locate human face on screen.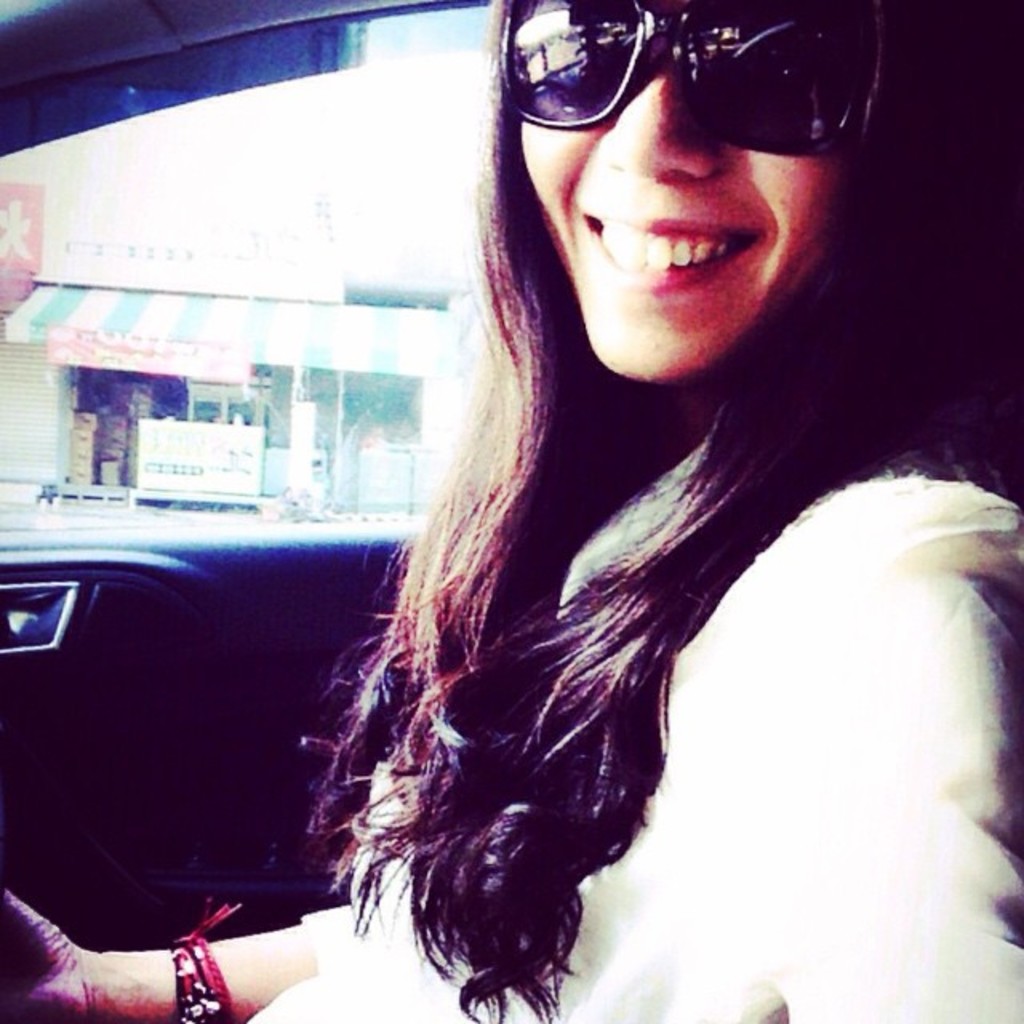
On screen at crop(514, 26, 858, 386).
